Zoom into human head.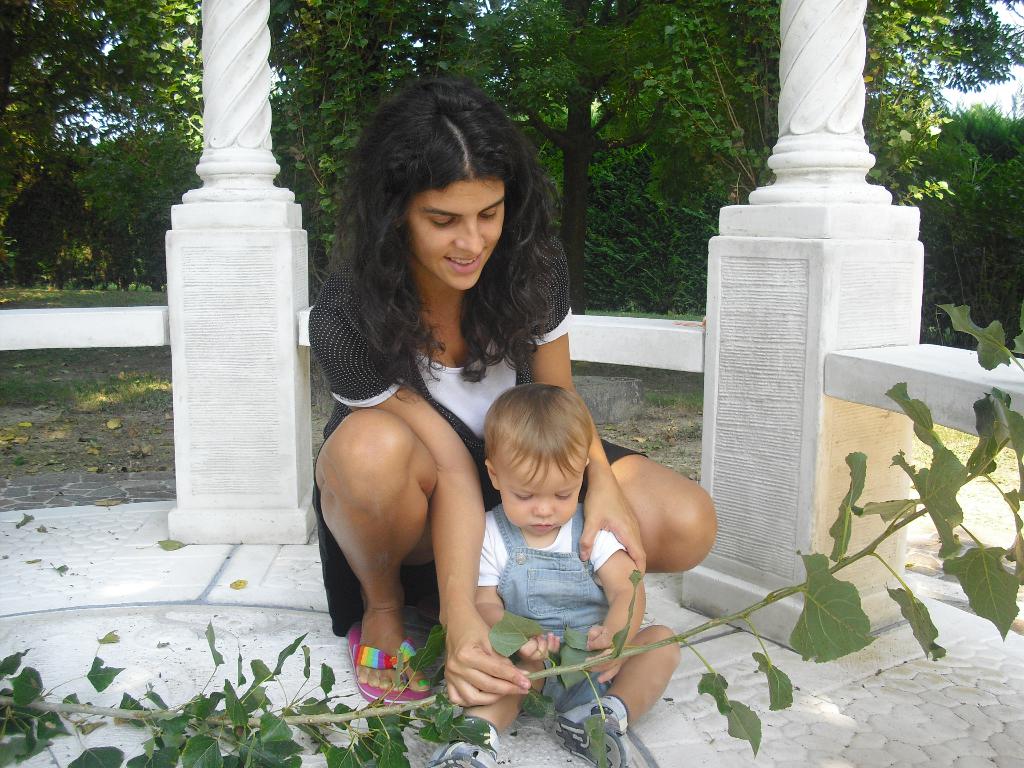
Zoom target: bbox=(478, 390, 589, 534).
